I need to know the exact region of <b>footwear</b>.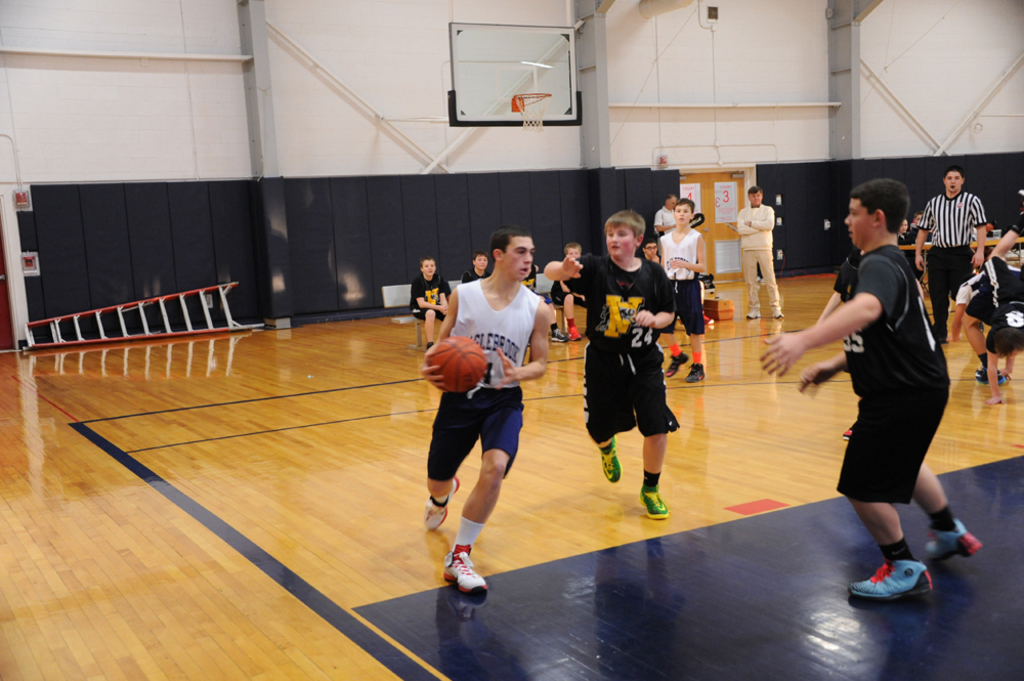
Region: <region>871, 548, 945, 619</region>.
